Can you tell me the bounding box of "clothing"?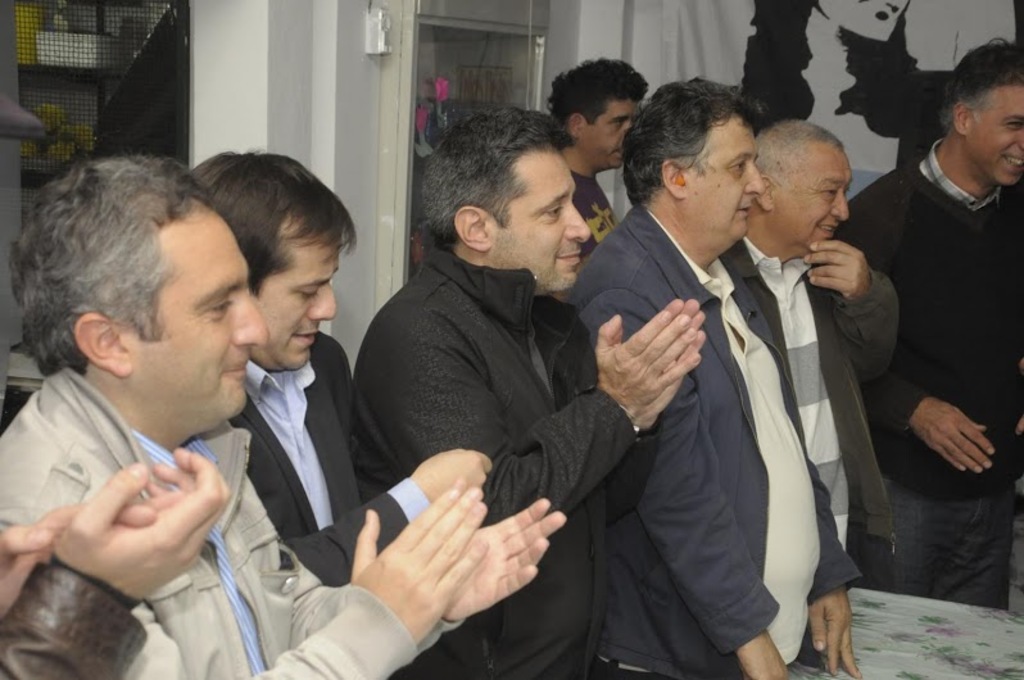
<bbox>0, 370, 461, 679</bbox>.
